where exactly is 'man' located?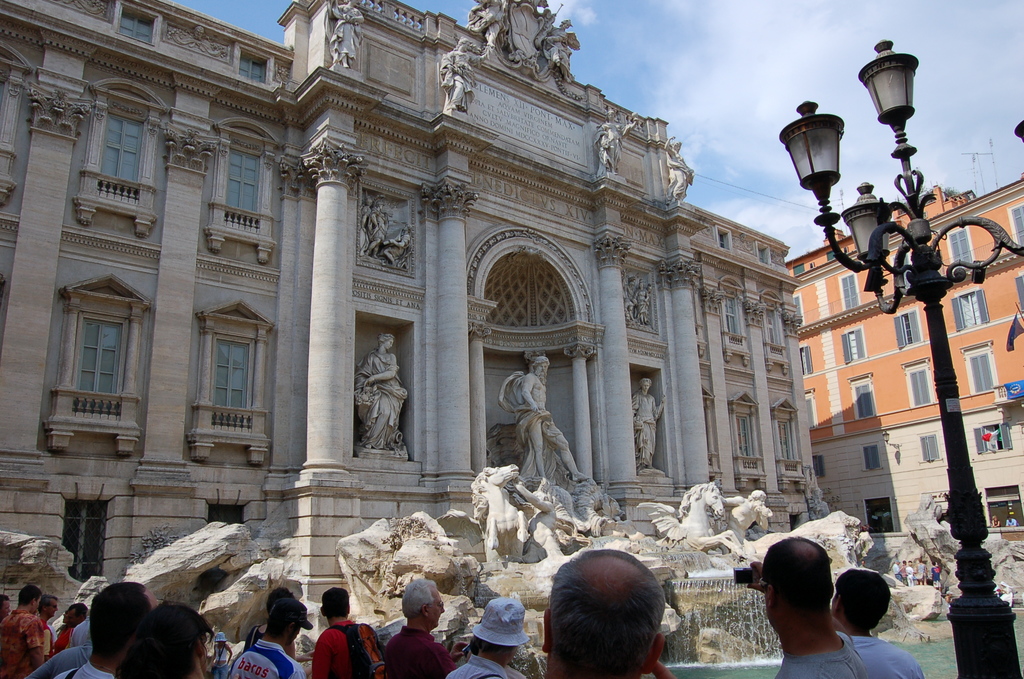
Its bounding box is <box>211,598,307,678</box>.
